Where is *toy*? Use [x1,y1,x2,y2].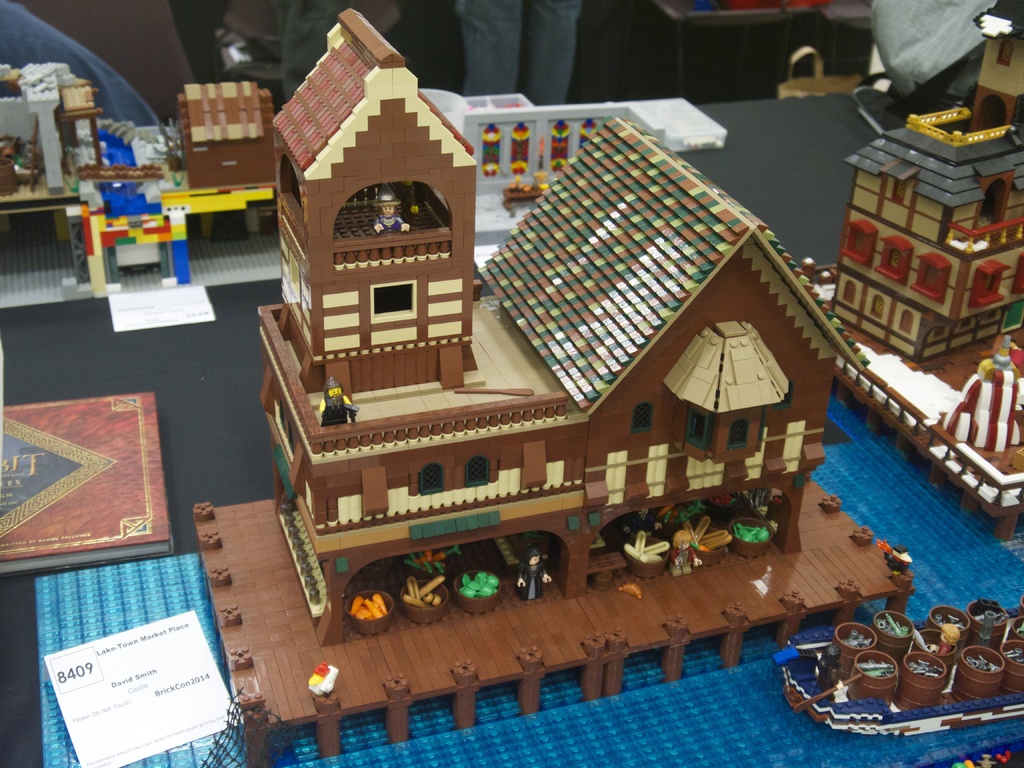
[801,103,1023,378].
